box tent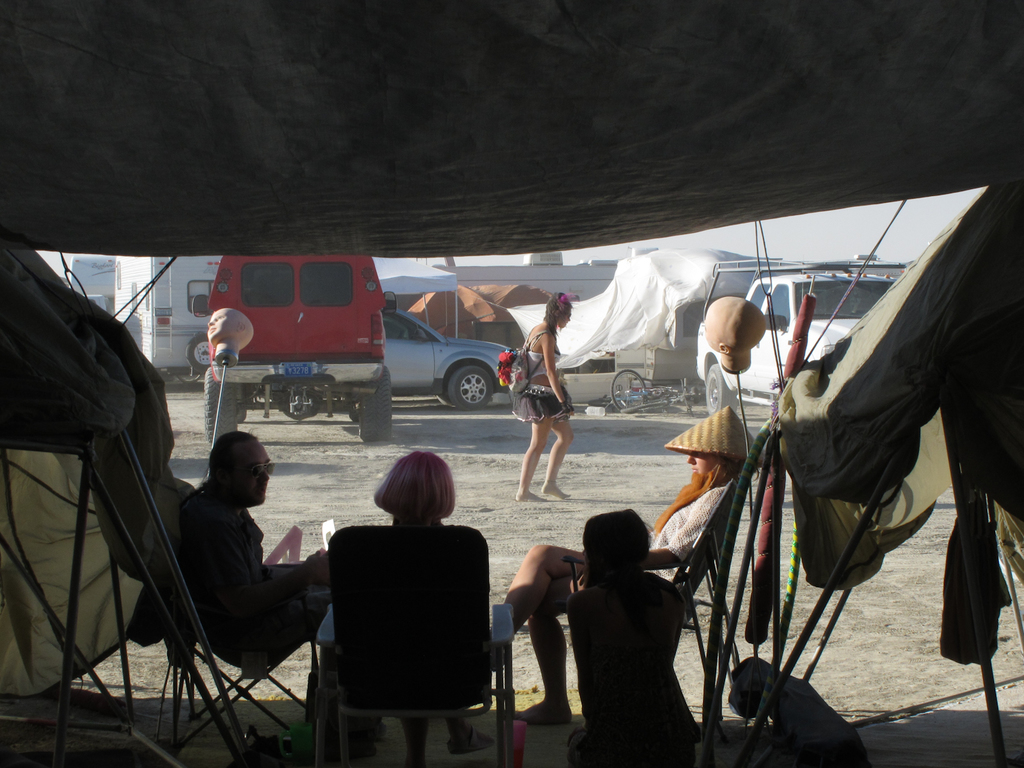
[x1=754, y1=171, x2=1023, y2=764]
